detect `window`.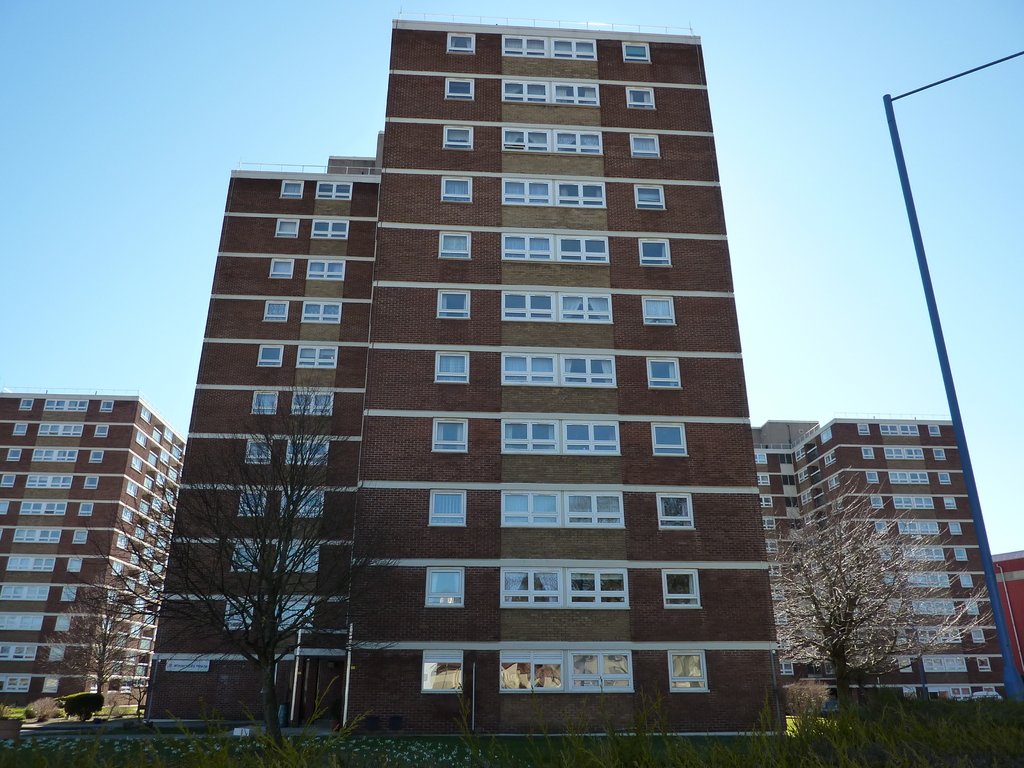
Detected at bbox=(671, 652, 710, 689).
